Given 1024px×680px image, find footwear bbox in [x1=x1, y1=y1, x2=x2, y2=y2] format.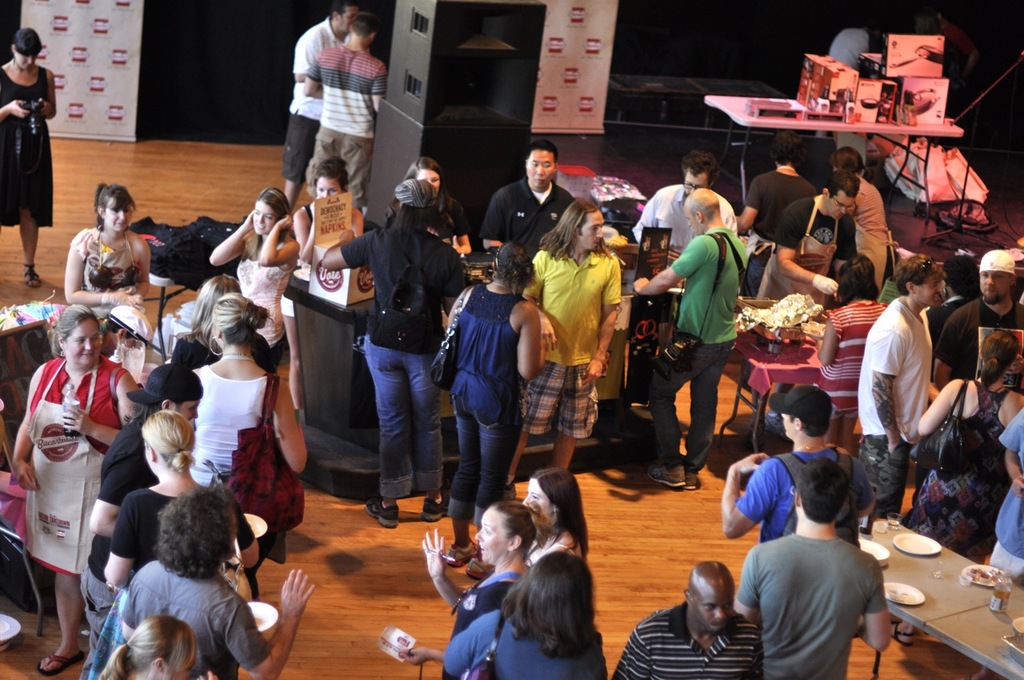
[x1=466, y1=550, x2=499, y2=580].
